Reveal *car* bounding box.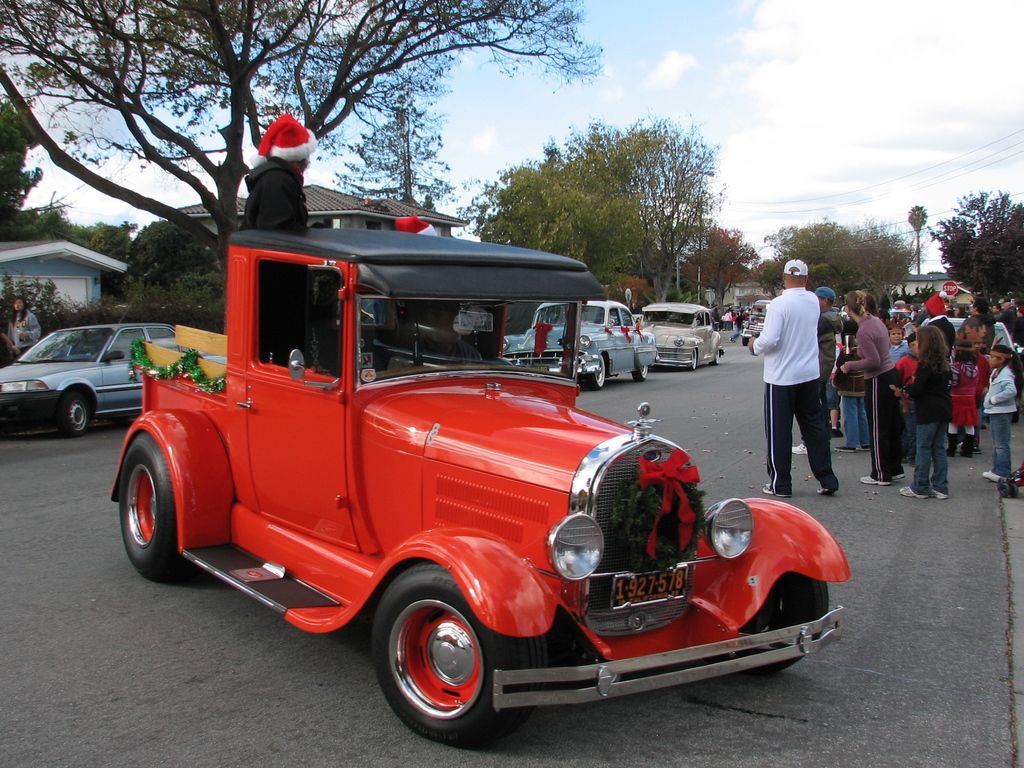
Revealed: [left=107, top=230, right=850, bottom=749].
